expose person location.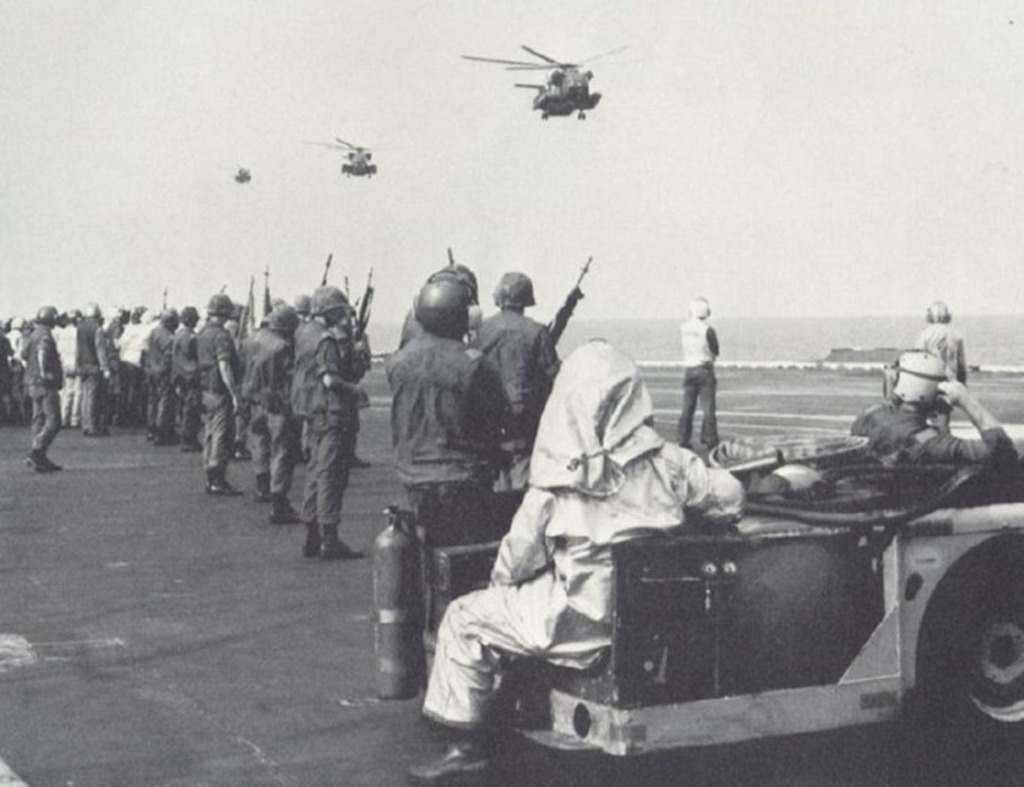
Exposed at detection(165, 301, 192, 449).
